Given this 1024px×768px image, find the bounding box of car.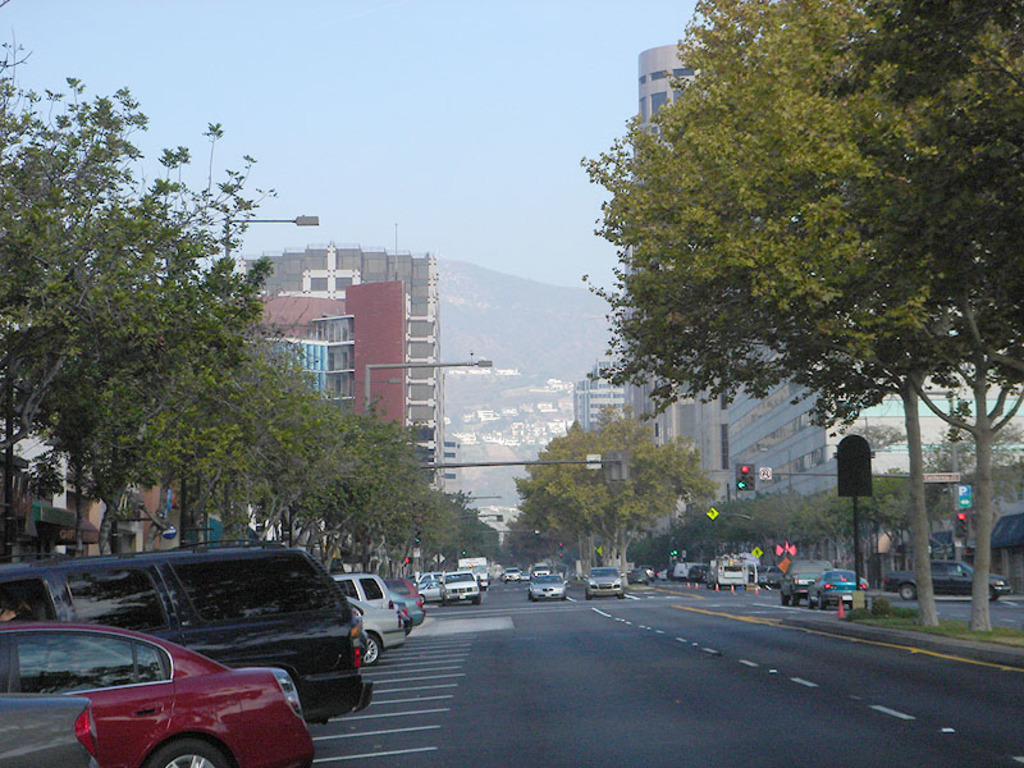
[x1=503, y1=567, x2=521, y2=585].
